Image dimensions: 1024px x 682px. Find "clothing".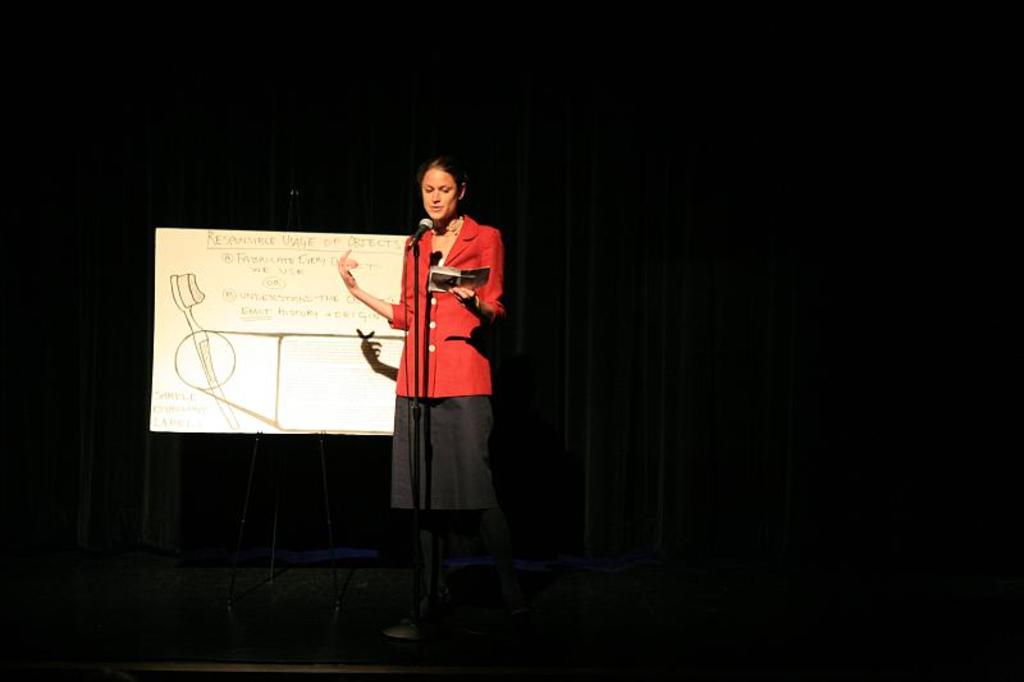
x1=352 y1=209 x2=493 y2=549.
